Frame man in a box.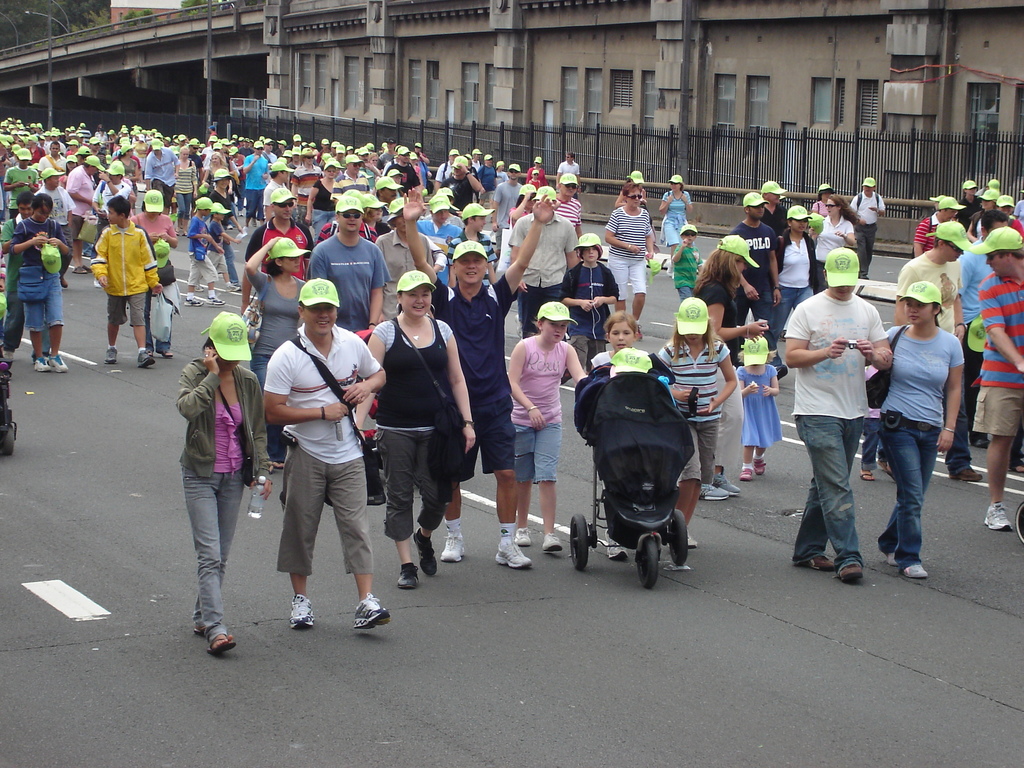
detection(390, 147, 423, 200).
